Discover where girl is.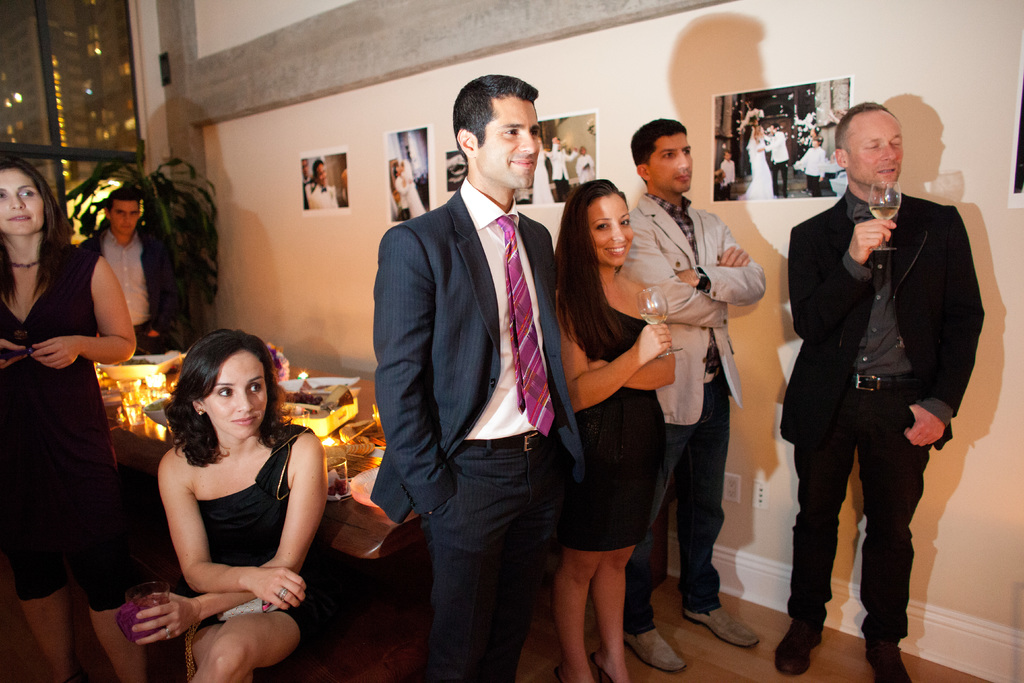
Discovered at (133,324,328,682).
